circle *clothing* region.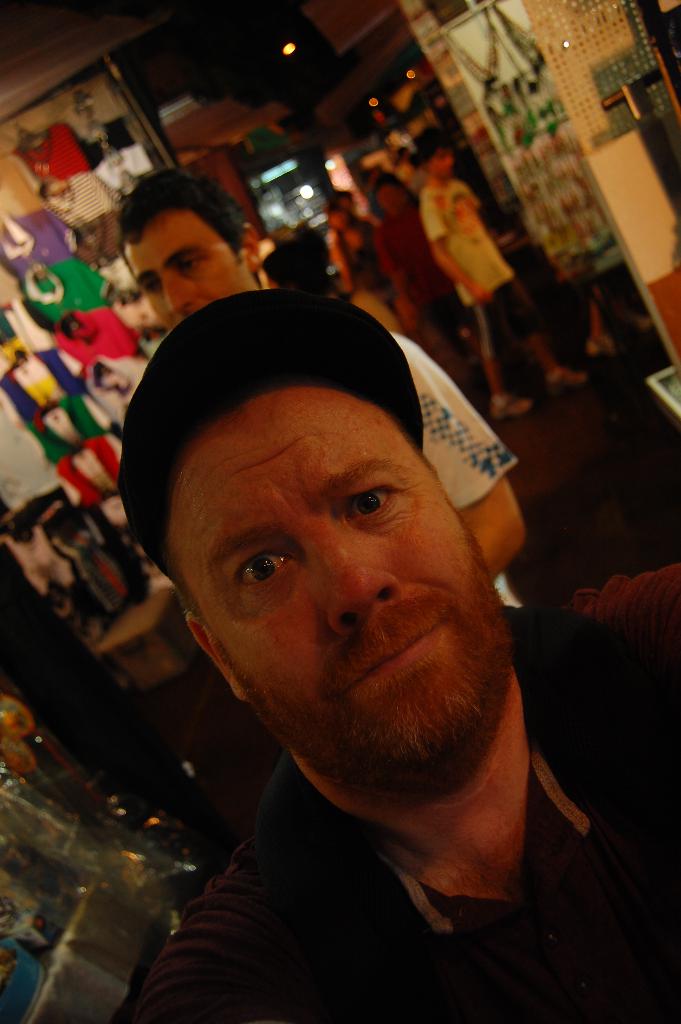
Region: bbox=(327, 228, 399, 312).
